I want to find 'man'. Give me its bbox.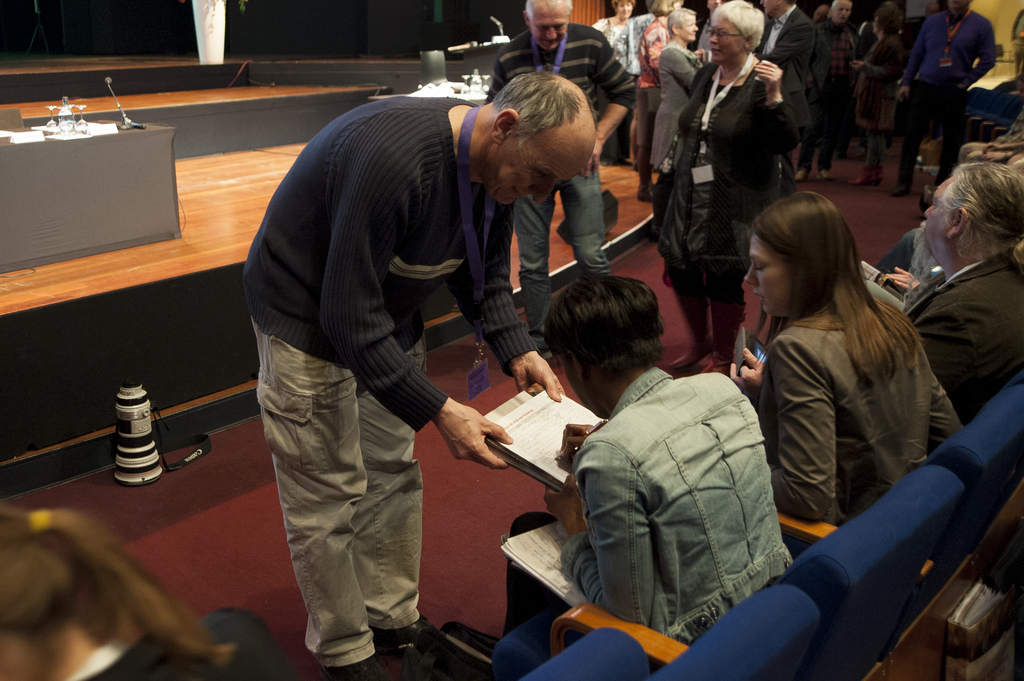
(760,1,821,188).
